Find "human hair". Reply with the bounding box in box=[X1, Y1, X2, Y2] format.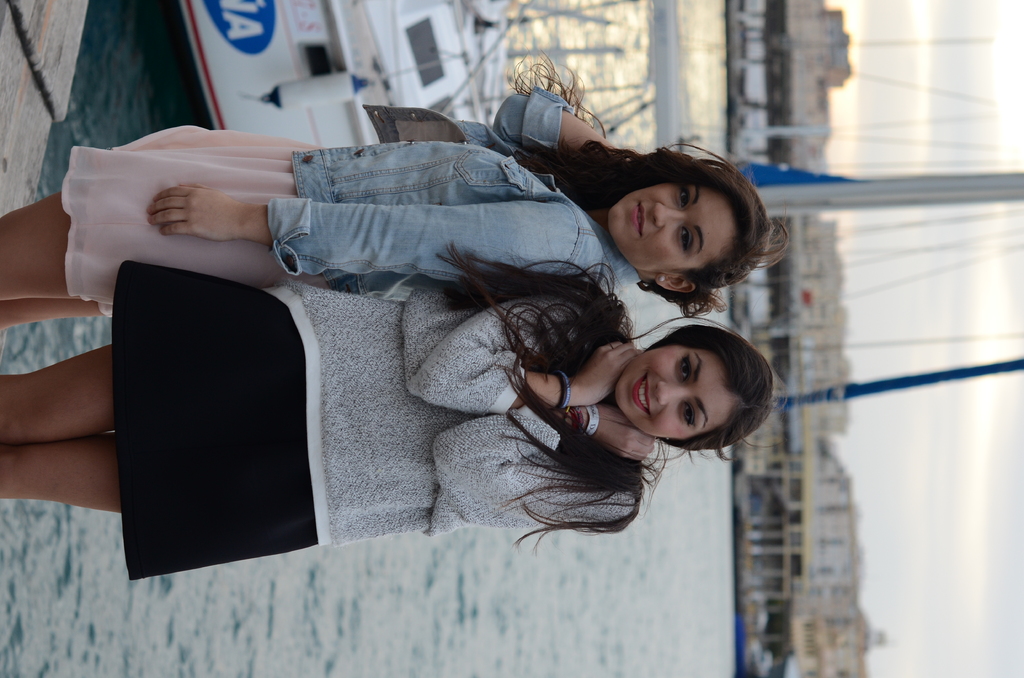
box=[428, 236, 784, 556].
